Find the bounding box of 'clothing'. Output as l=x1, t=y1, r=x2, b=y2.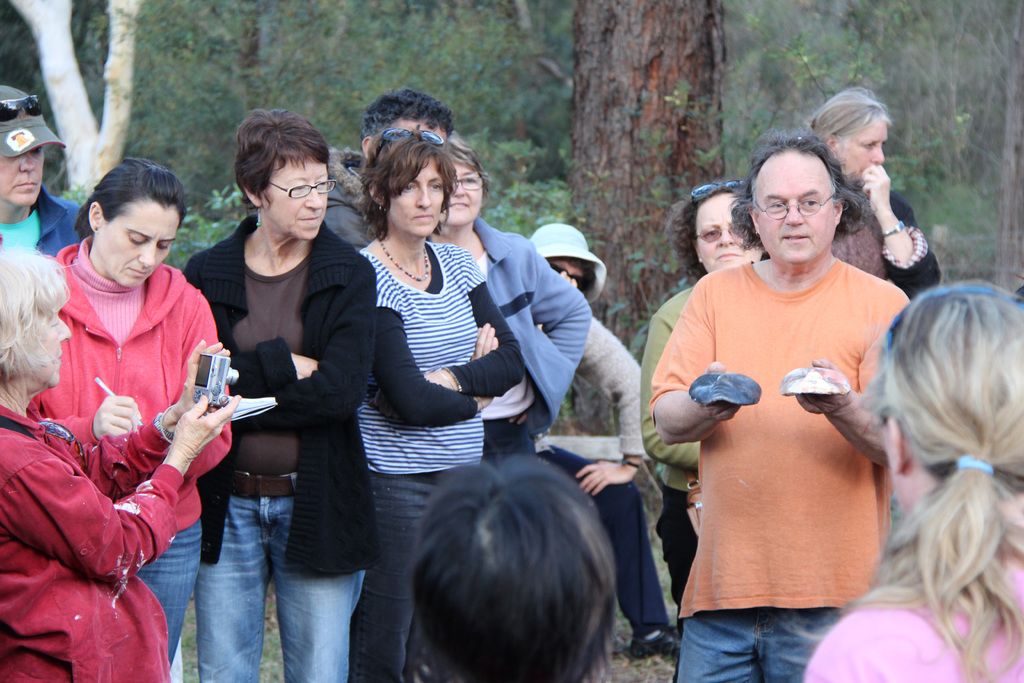
l=26, t=233, r=236, b=641.
